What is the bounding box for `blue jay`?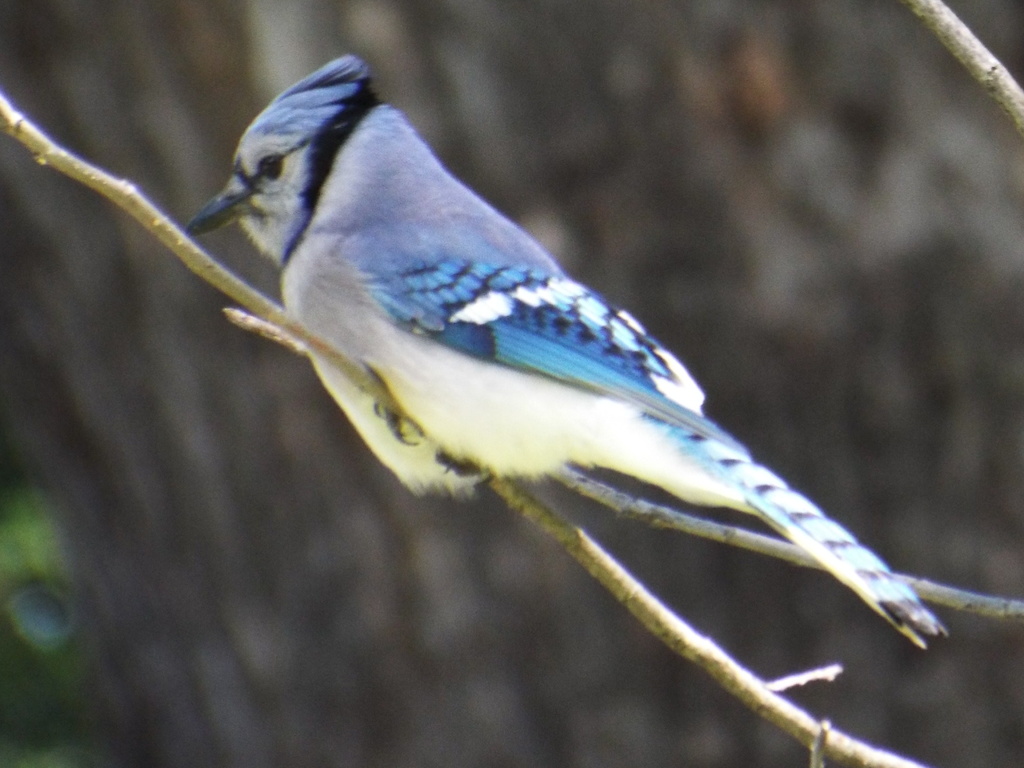
bbox=(177, 47, 956, 650).
